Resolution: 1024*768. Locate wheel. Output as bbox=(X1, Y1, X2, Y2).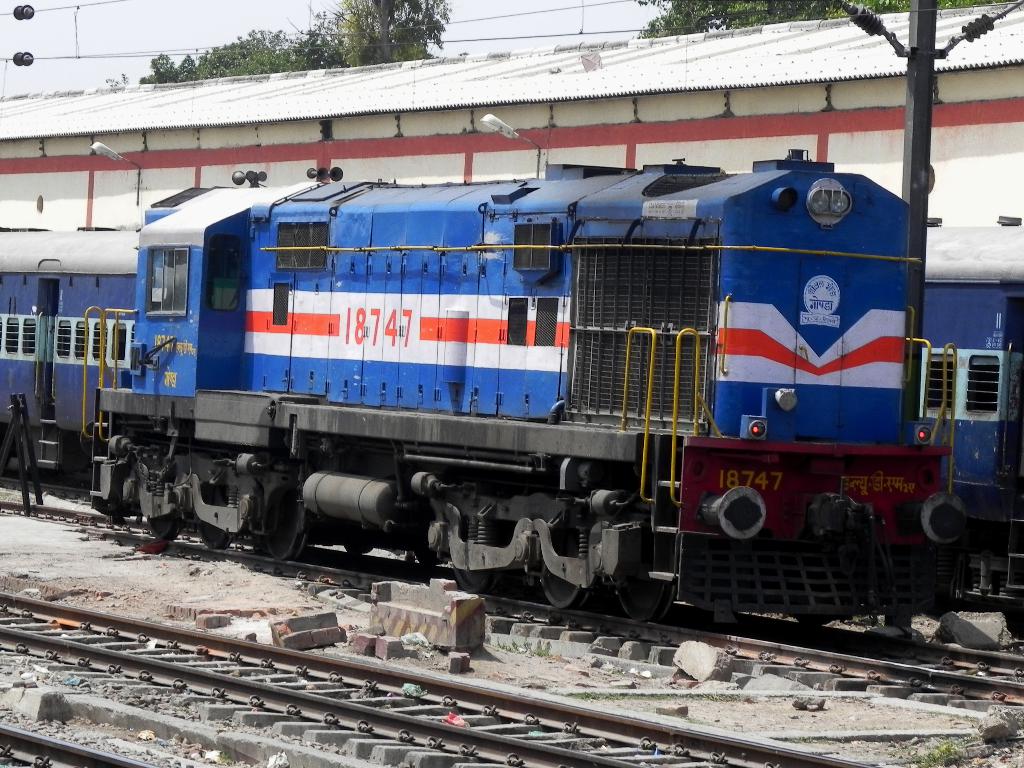
bbox=(619, 579, 671, 624).
